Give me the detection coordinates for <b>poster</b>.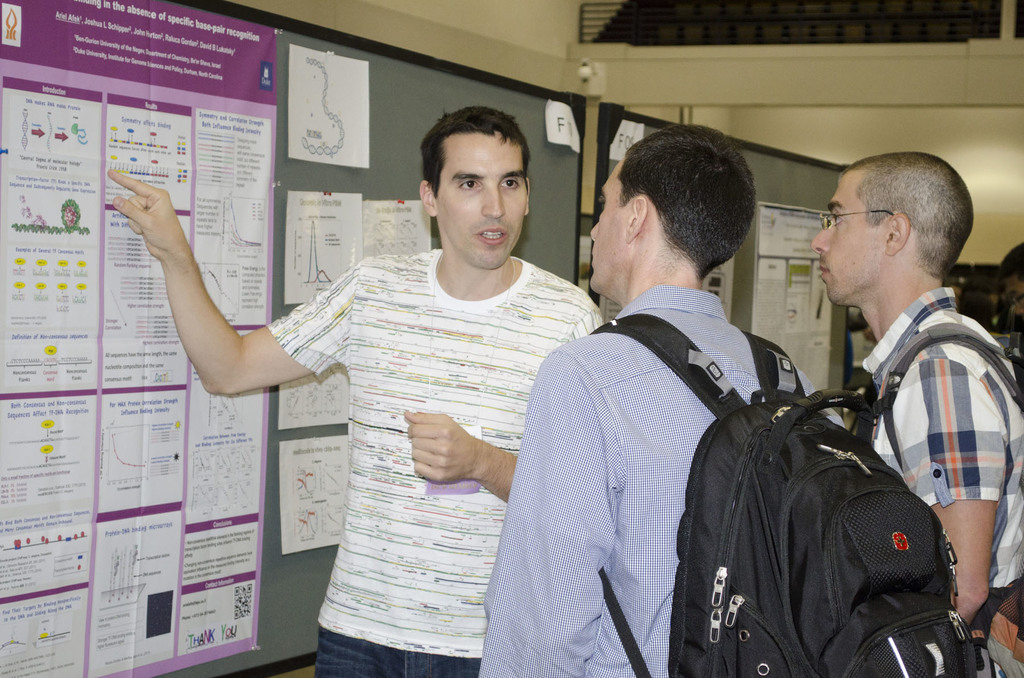
(x1=275, y1=367, x2=348, y2=426).
